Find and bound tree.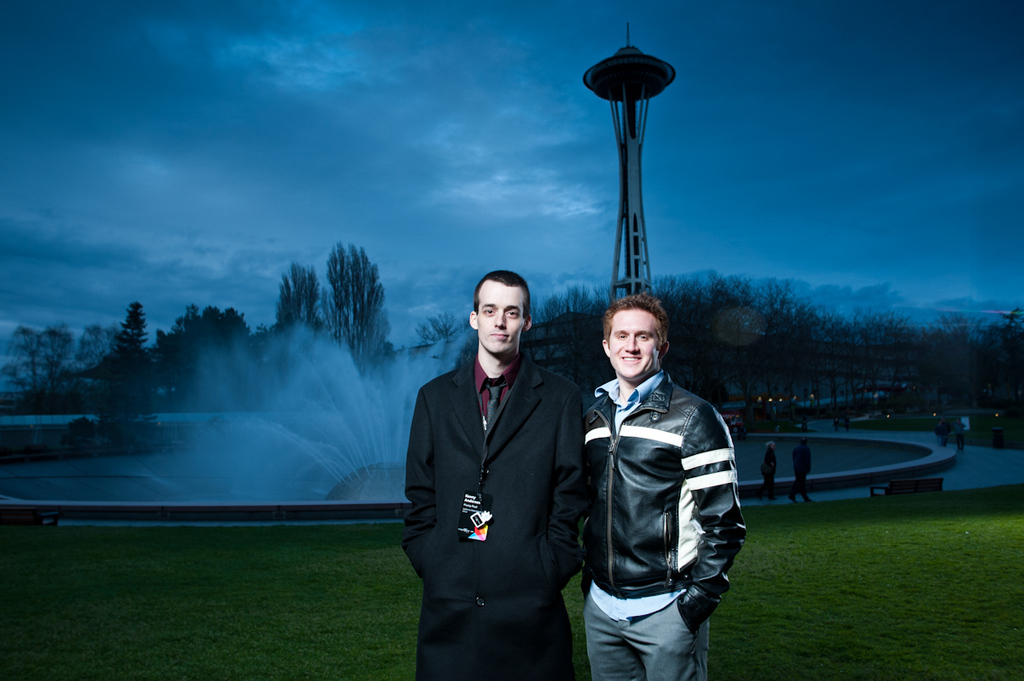
Bound: <bbox>917, 307, 985, 431</bbox>.
